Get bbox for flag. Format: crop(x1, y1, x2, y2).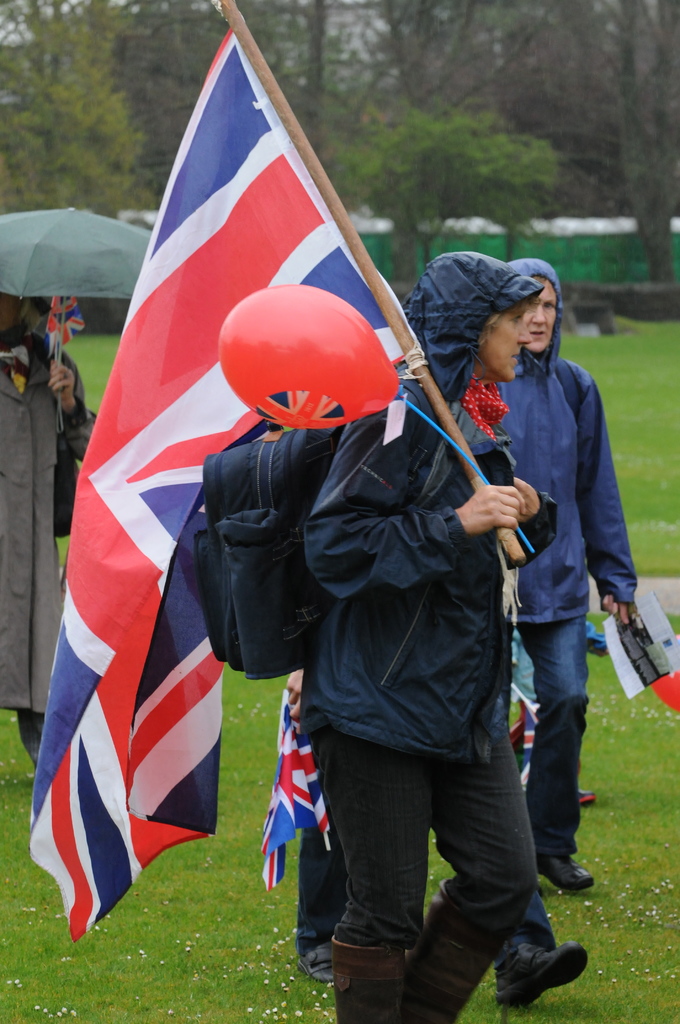
crop(244, 699, 333, 890).
